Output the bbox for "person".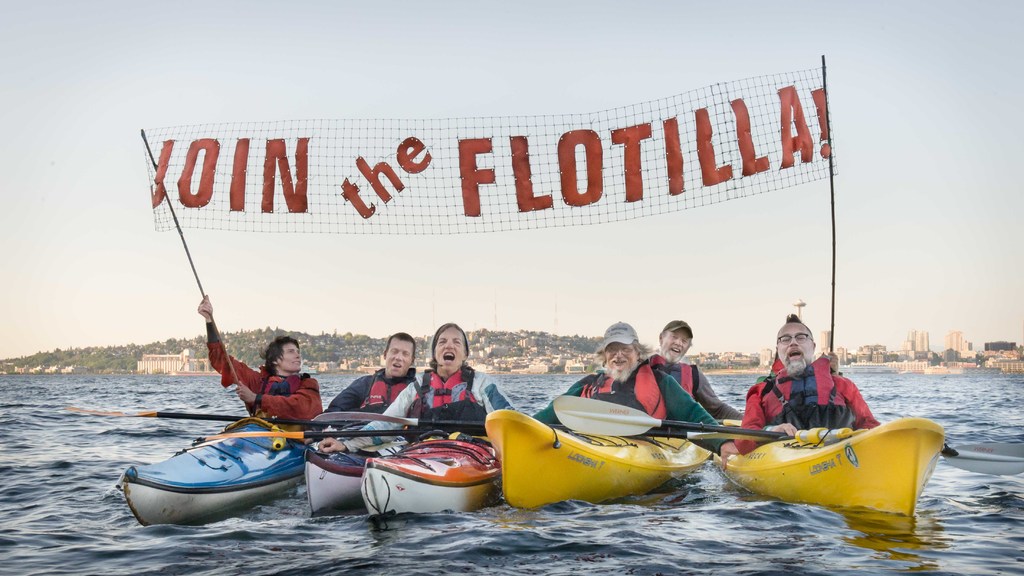
box=[314, 328, 417, 444].
